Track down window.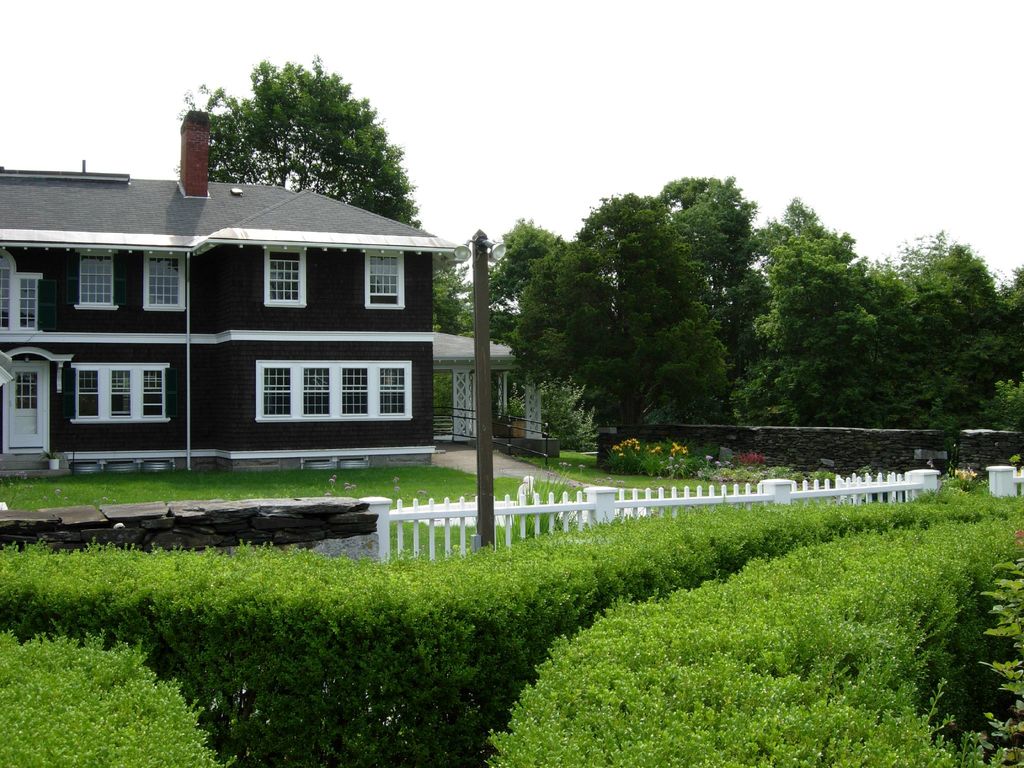
Tracked to rect(74, 363, 173, 424).
